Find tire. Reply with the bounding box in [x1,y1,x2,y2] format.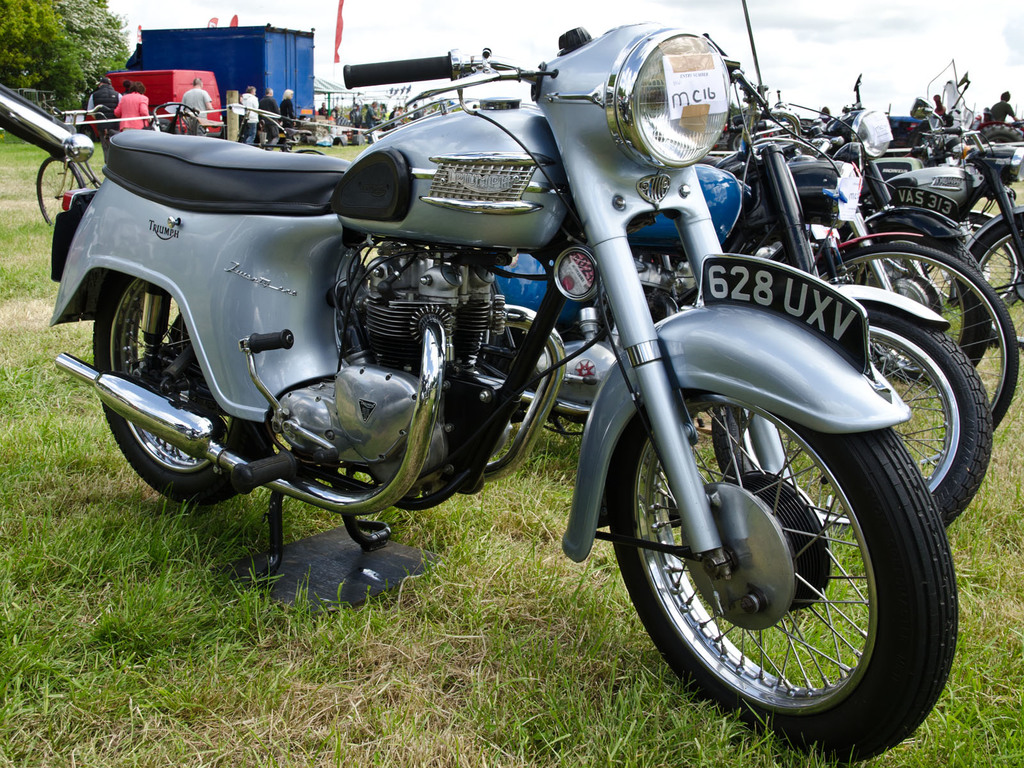
[973,216,1023,348].
